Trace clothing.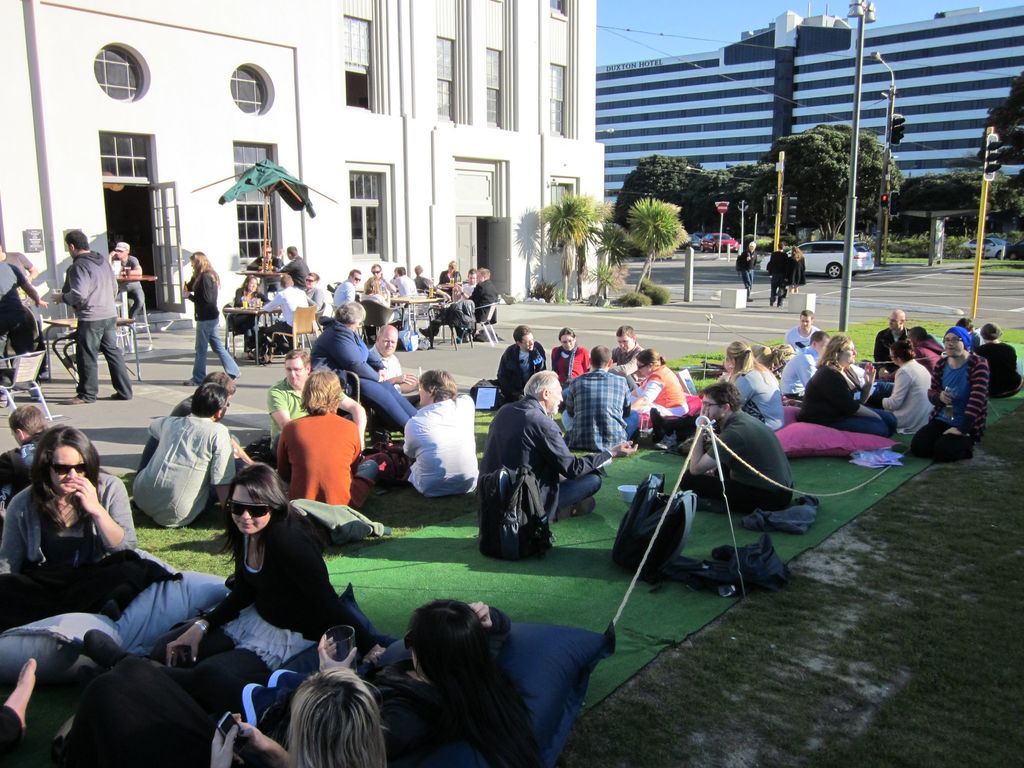
Traced to rect(186, 270, 241, 385).
